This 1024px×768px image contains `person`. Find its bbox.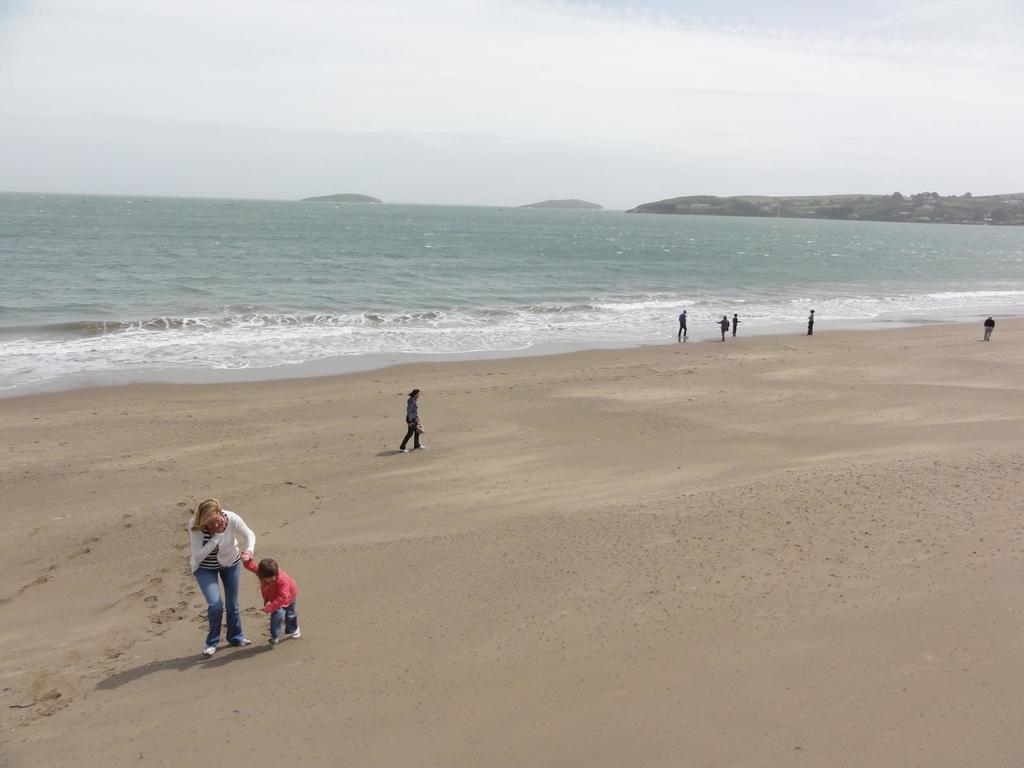
Rect(397, 388, 432, 451).
